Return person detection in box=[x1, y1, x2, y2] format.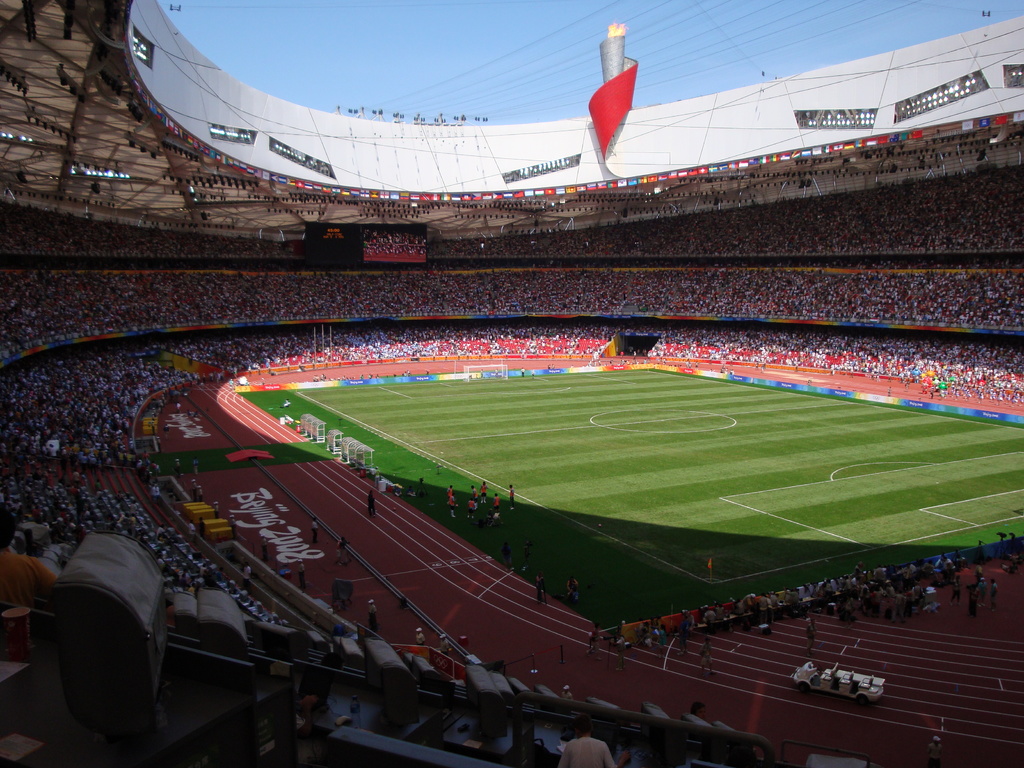
box=[415, 626, 424, 646].
